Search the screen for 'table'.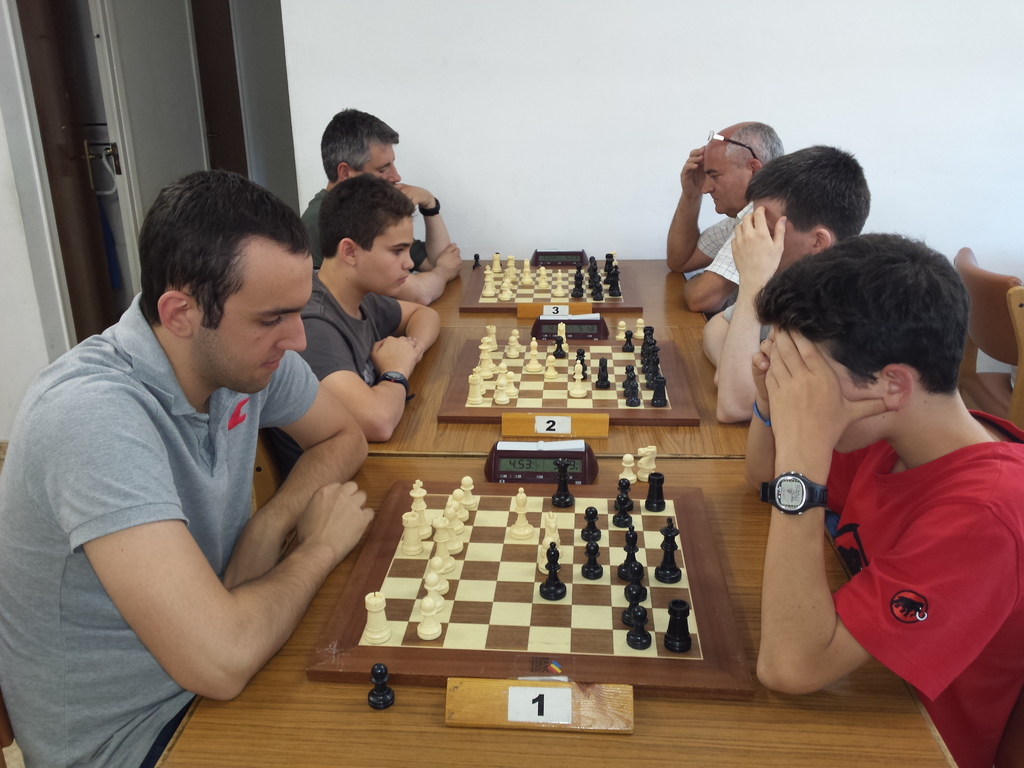
Found at <bbox>396, 257, 708, 332</bbox>.
